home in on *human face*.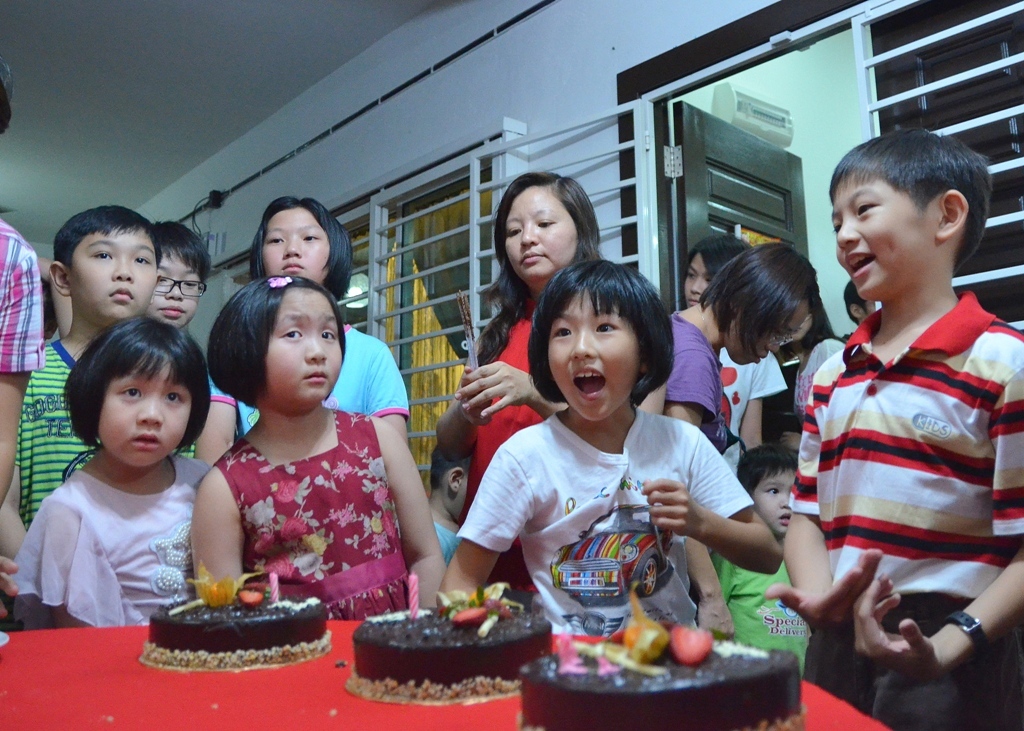
Homed in at 72/235/161/318.
